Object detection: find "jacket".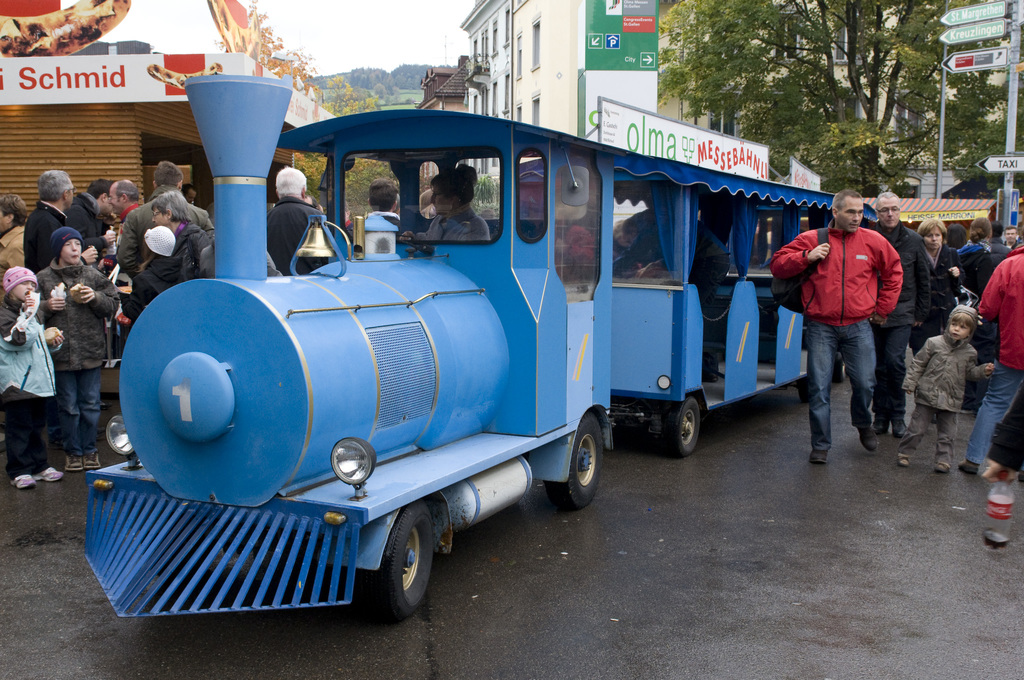
pyautogui.locateOnScreen(0, 305, 59, 400).
